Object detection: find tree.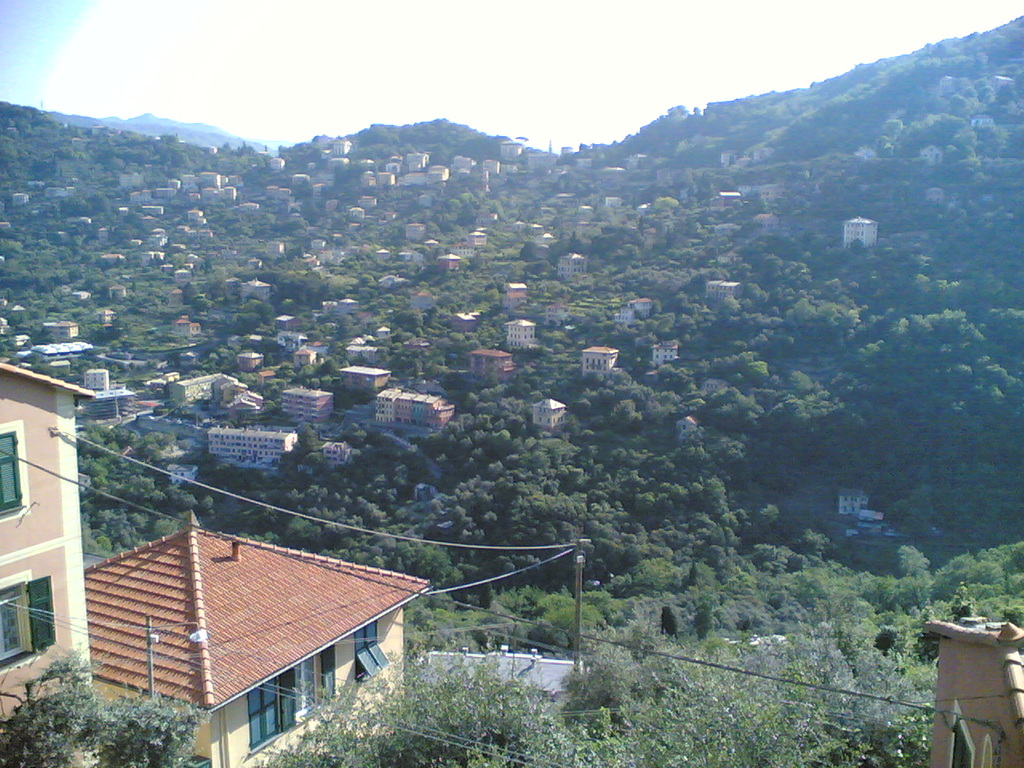
crop(255, 630, 839, 767).
